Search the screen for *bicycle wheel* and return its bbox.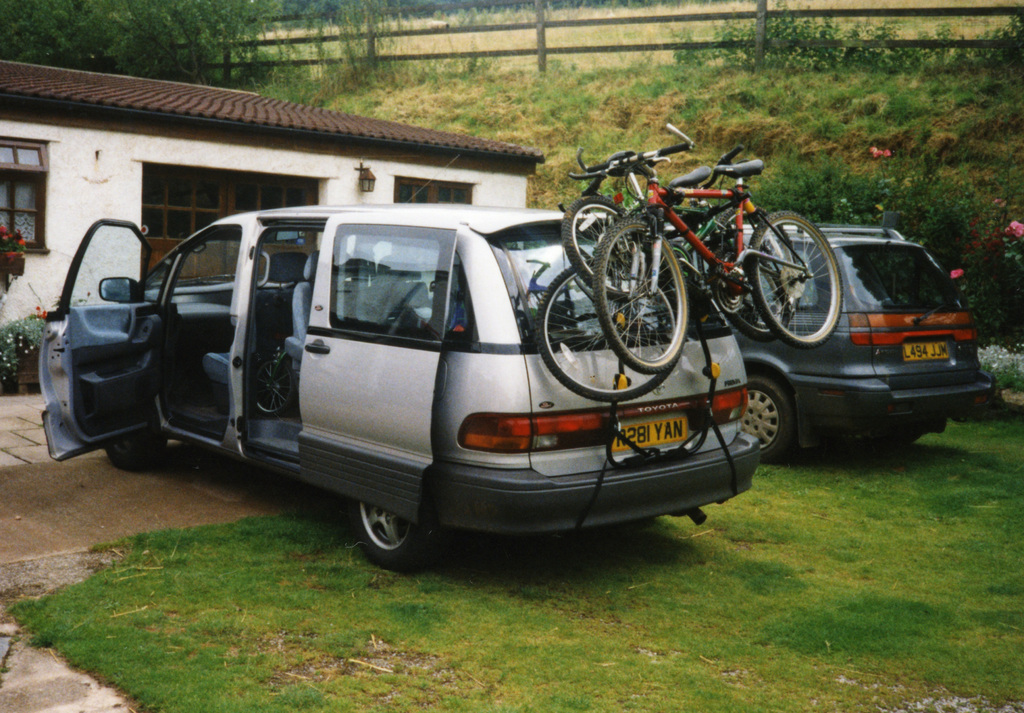
Found: select_region(536, 262, 682, 403).
